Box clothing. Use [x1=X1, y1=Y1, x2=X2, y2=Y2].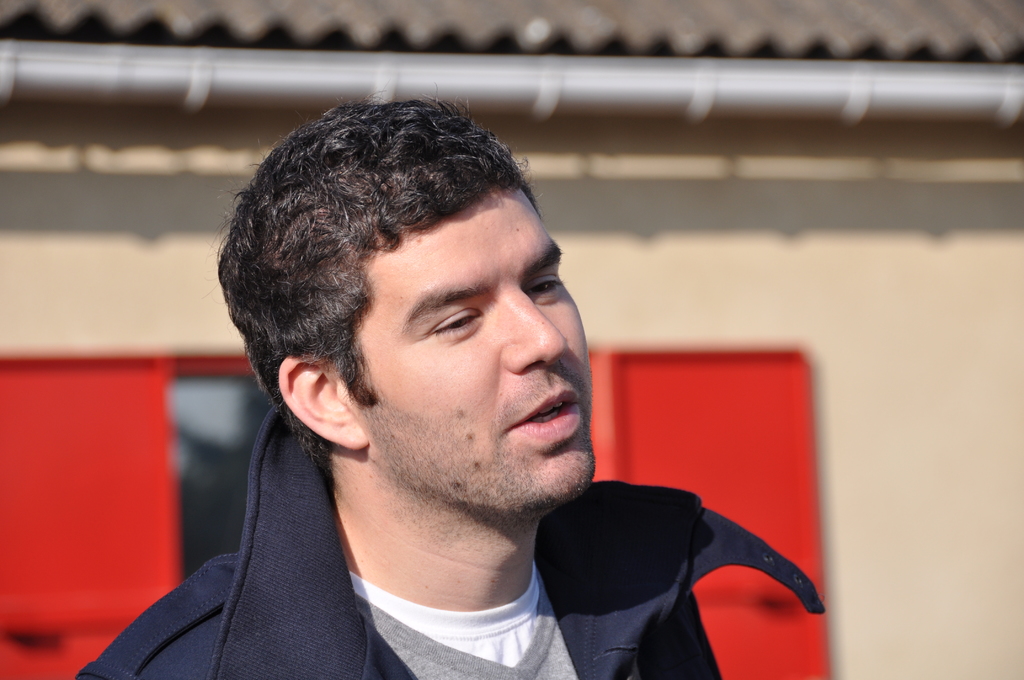
[x1=181, y1=452, x2=829, y2=679].
